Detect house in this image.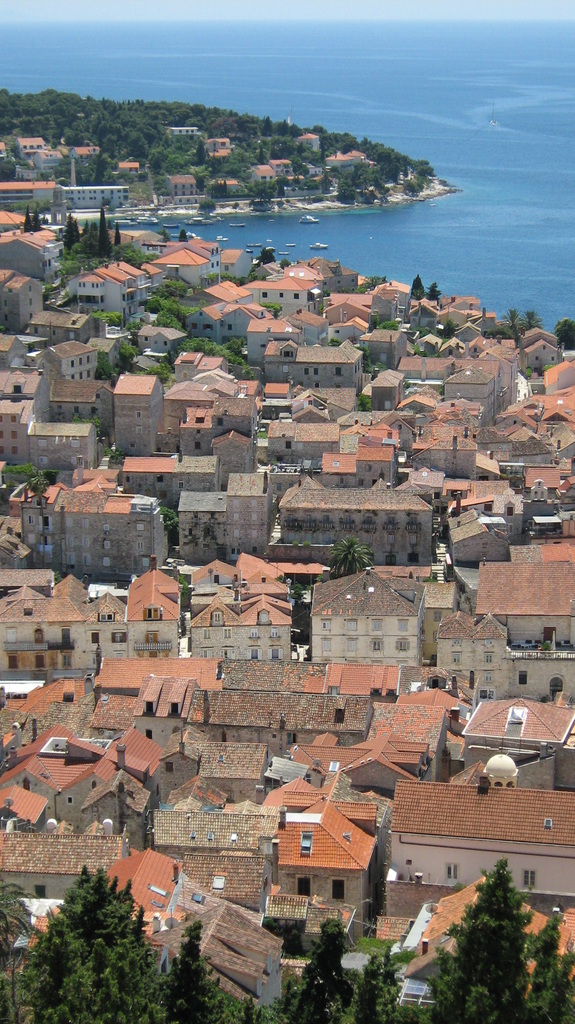
Detection: (544, 902, 574, 1023).
